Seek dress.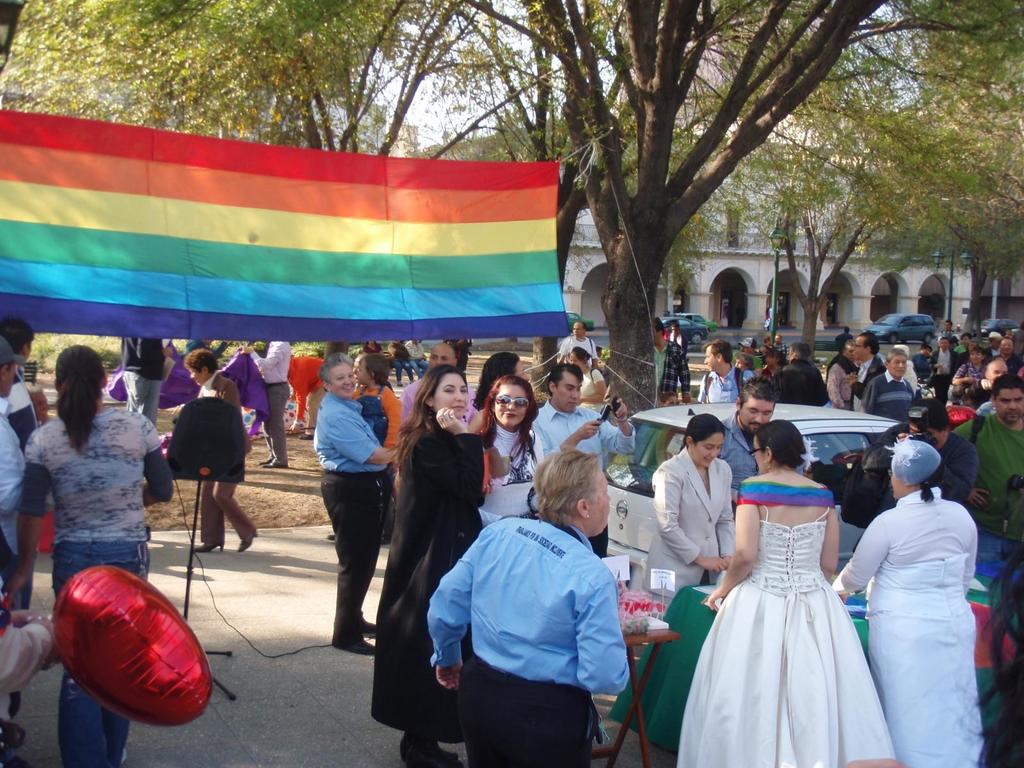
box(358, 385, 412, 463).
